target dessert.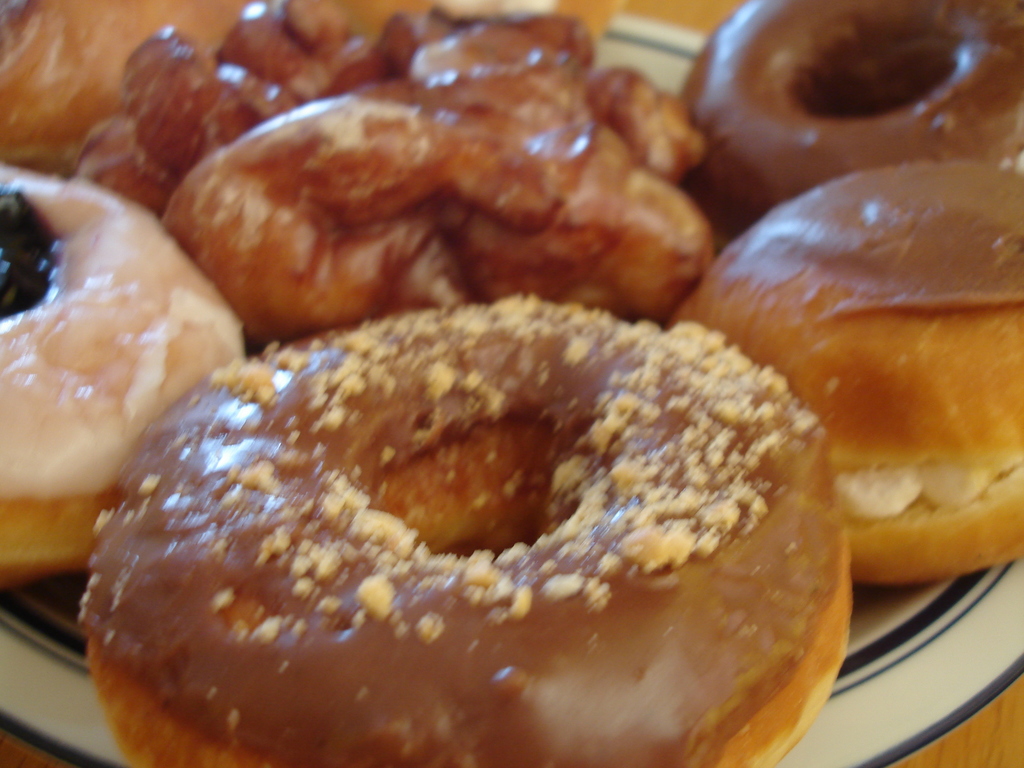
Target region: 682:0:1023:241.
